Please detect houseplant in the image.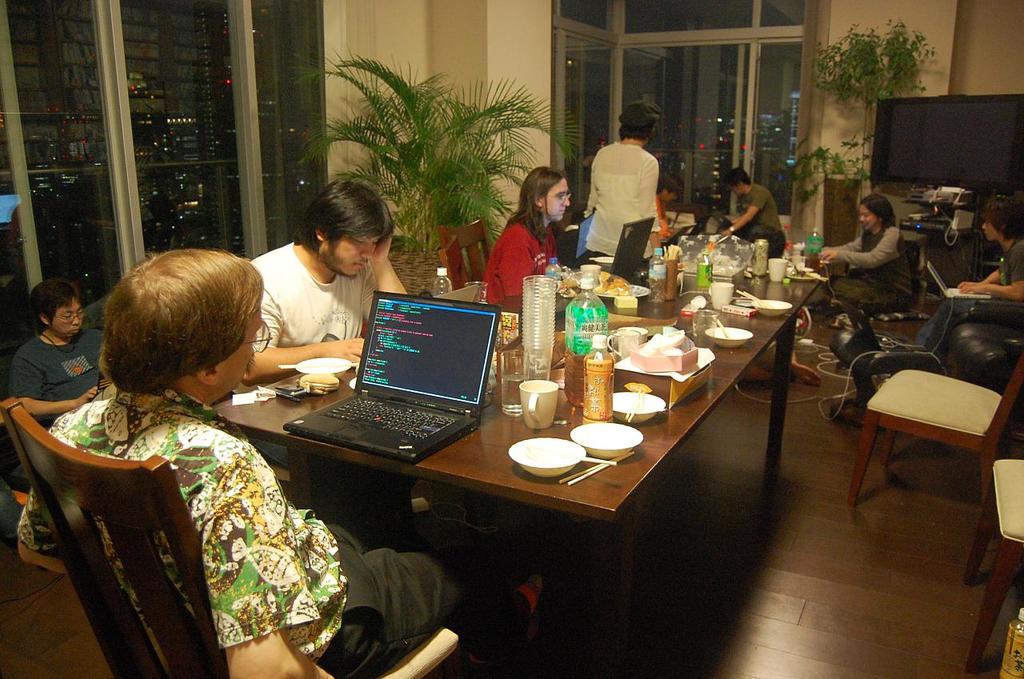
Rect(301, 42, 588, 285).
